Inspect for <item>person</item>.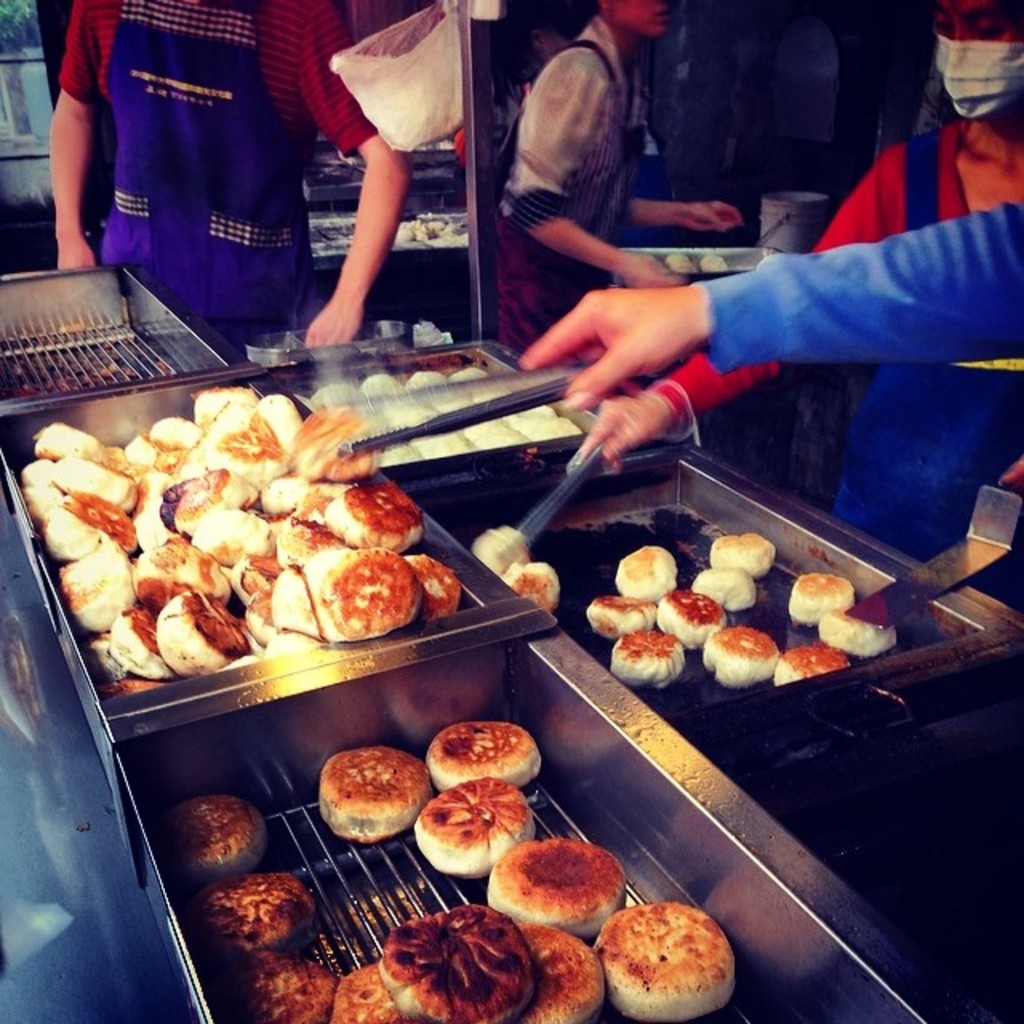
Inspection: bbox=(483, 0, 733, 333).
